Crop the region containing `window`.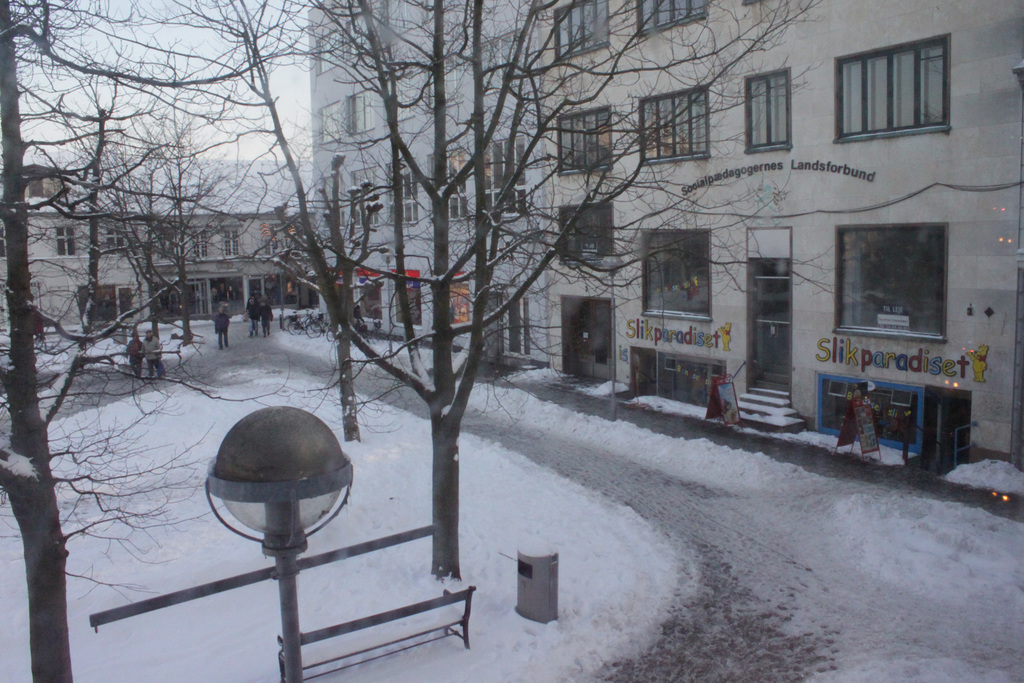
Crop region: Rect(385, 0, 427, 38).
